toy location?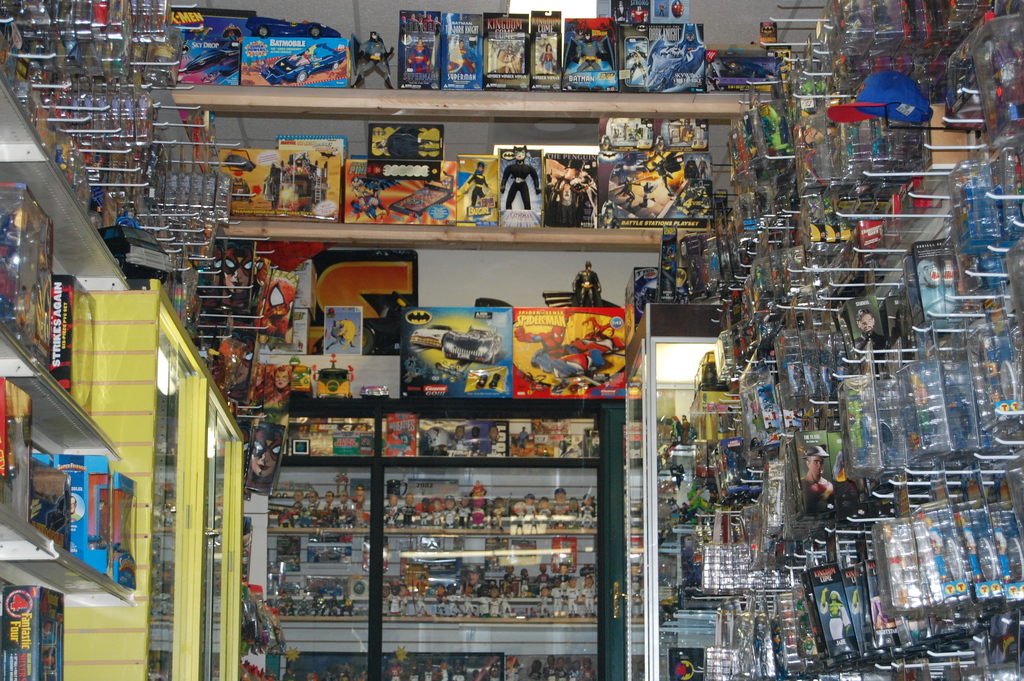
bbox(508, 296, 644, 396)
